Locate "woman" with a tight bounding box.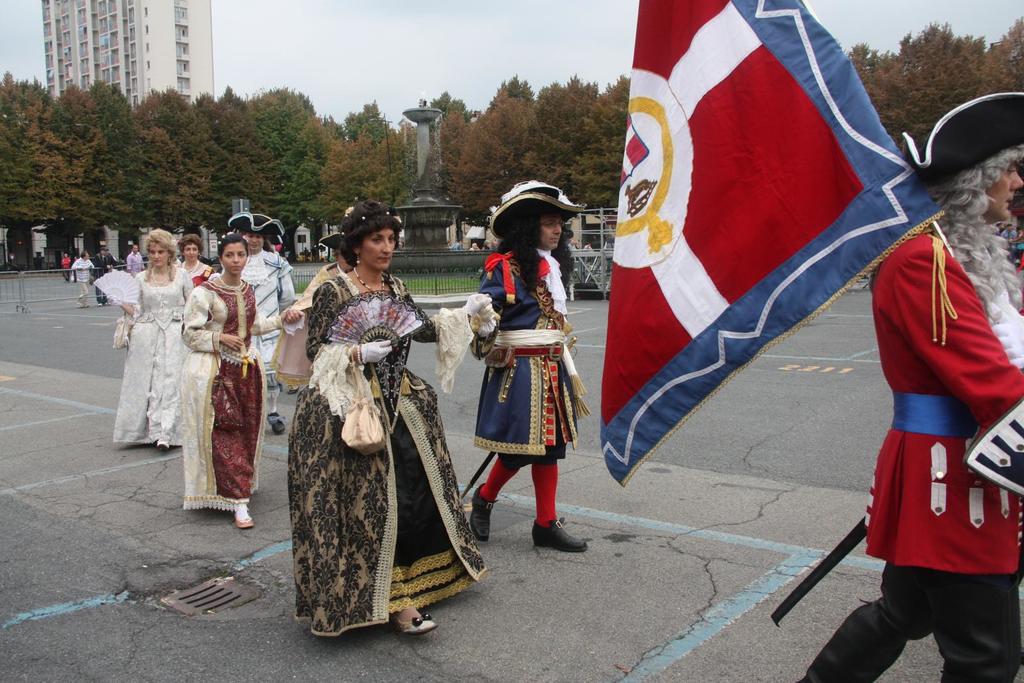
(230,216,304,434).
